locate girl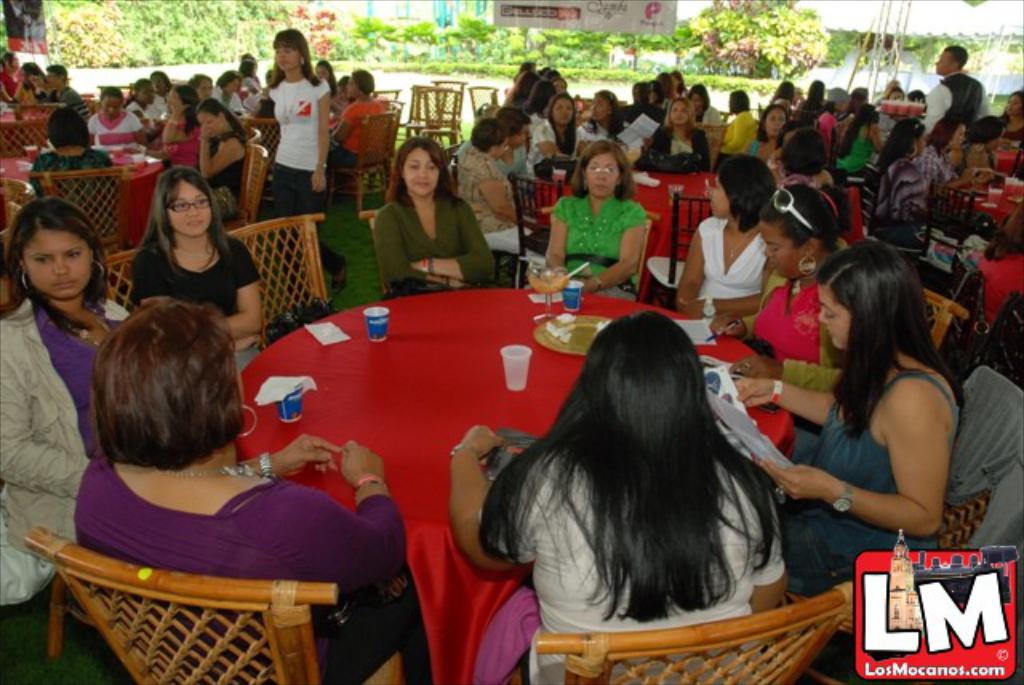
box=[371, 136, 498, 296]
